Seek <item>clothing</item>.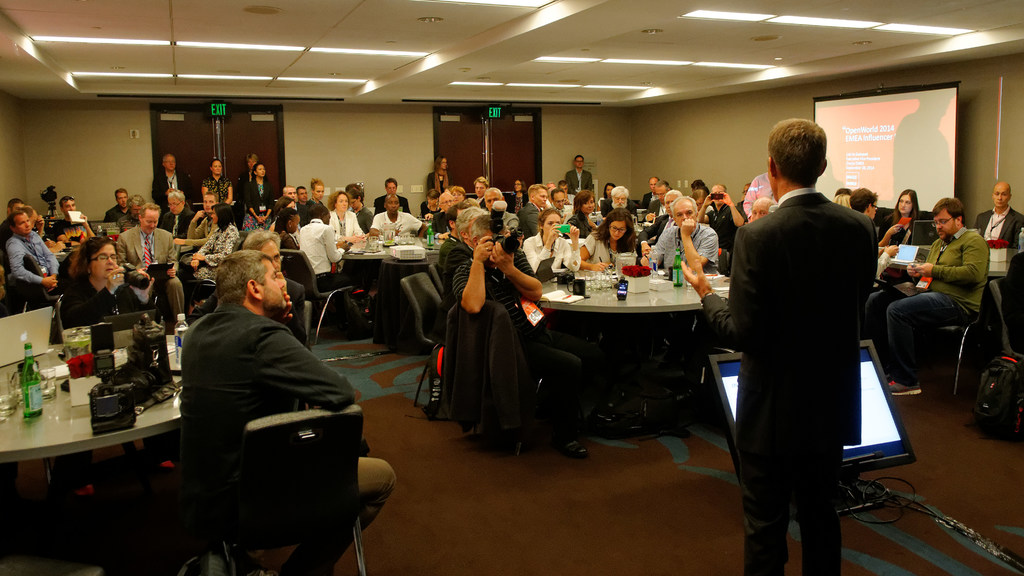
rect(728, 183, 868, 575).
